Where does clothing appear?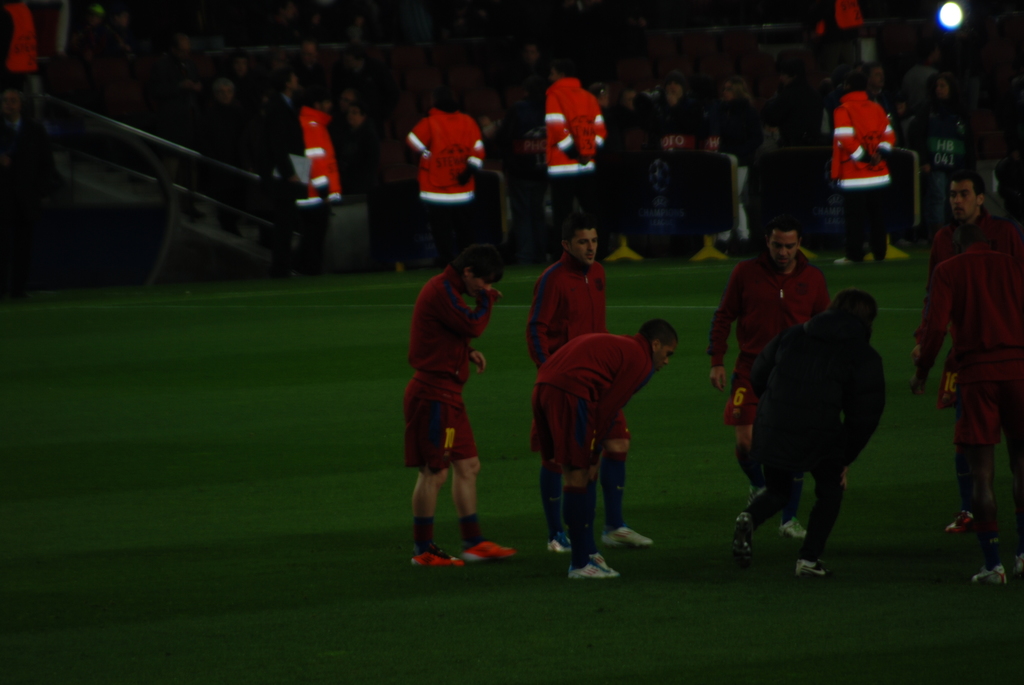
Appears at detection(740, 306, 884, 562).
